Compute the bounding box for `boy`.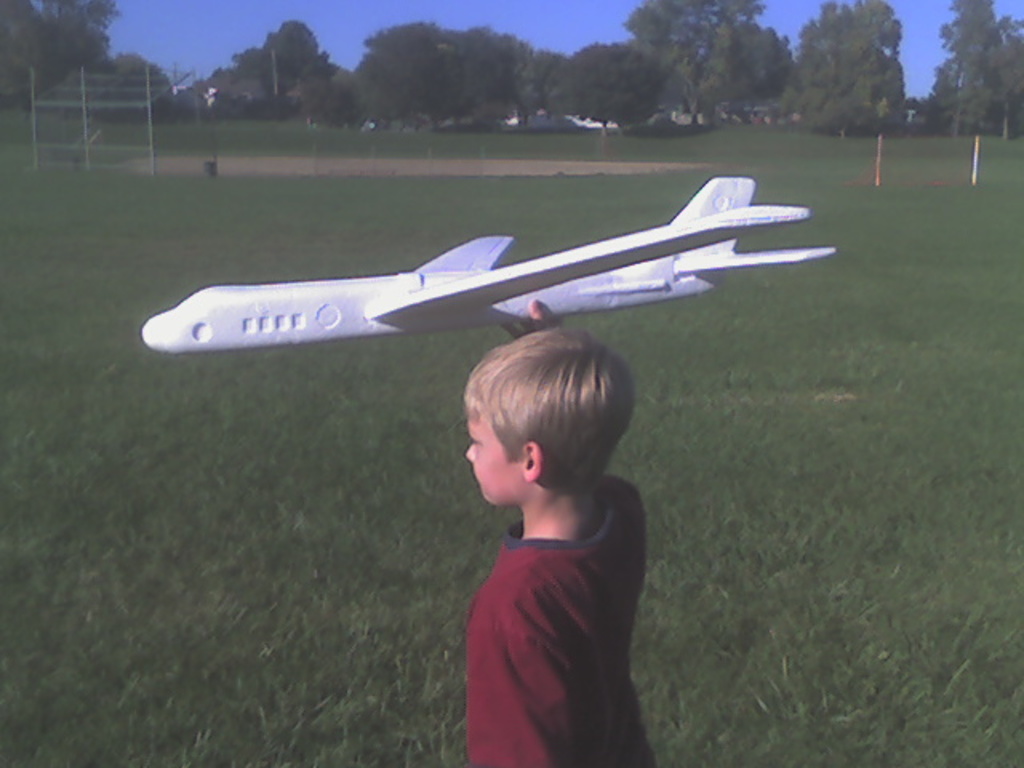
bbox=(432, 304, 667, 766).
